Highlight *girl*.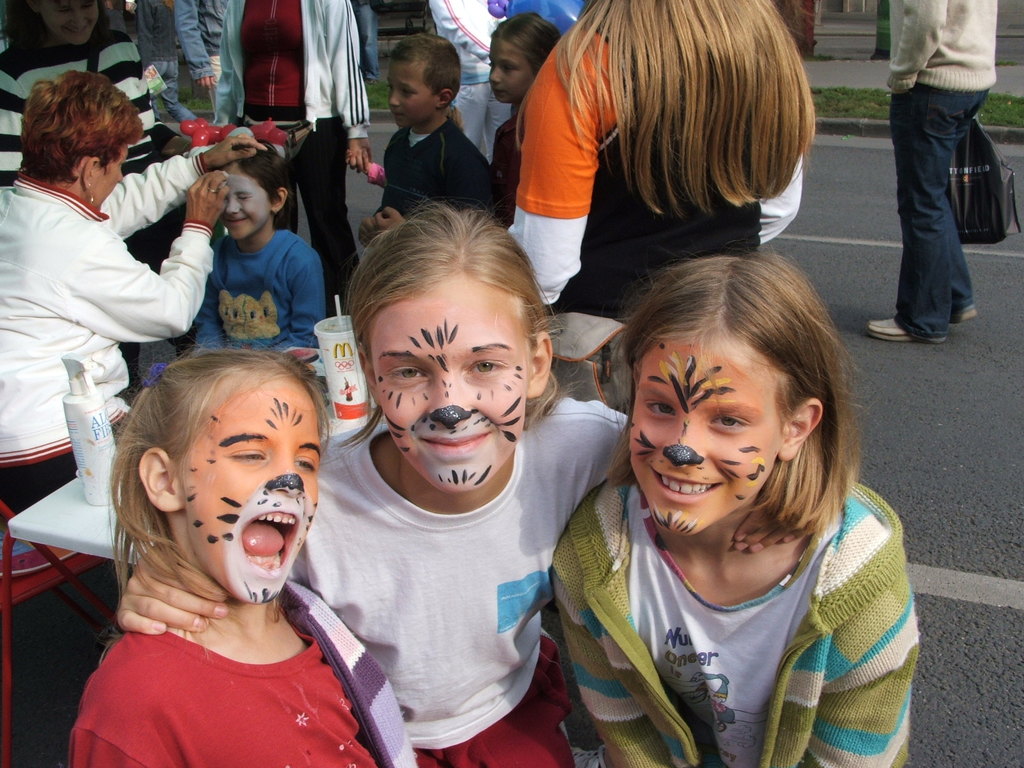
Highlighted region: (left=109, top=200, right=640, bottom=767).
